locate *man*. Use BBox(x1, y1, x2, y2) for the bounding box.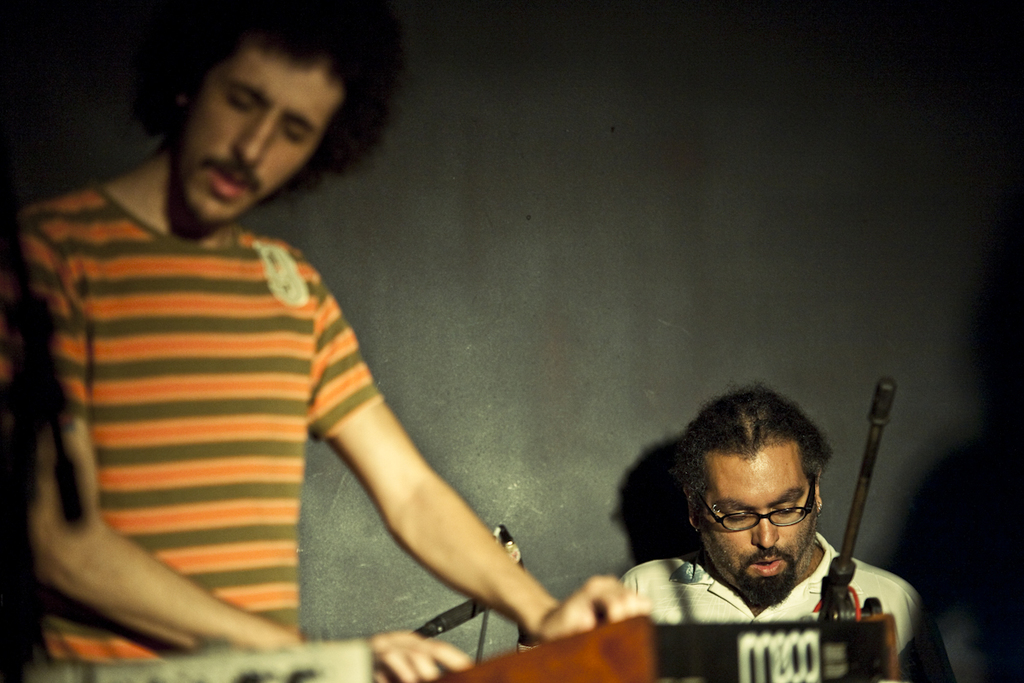
BBox(0, 0, 655, 680).
